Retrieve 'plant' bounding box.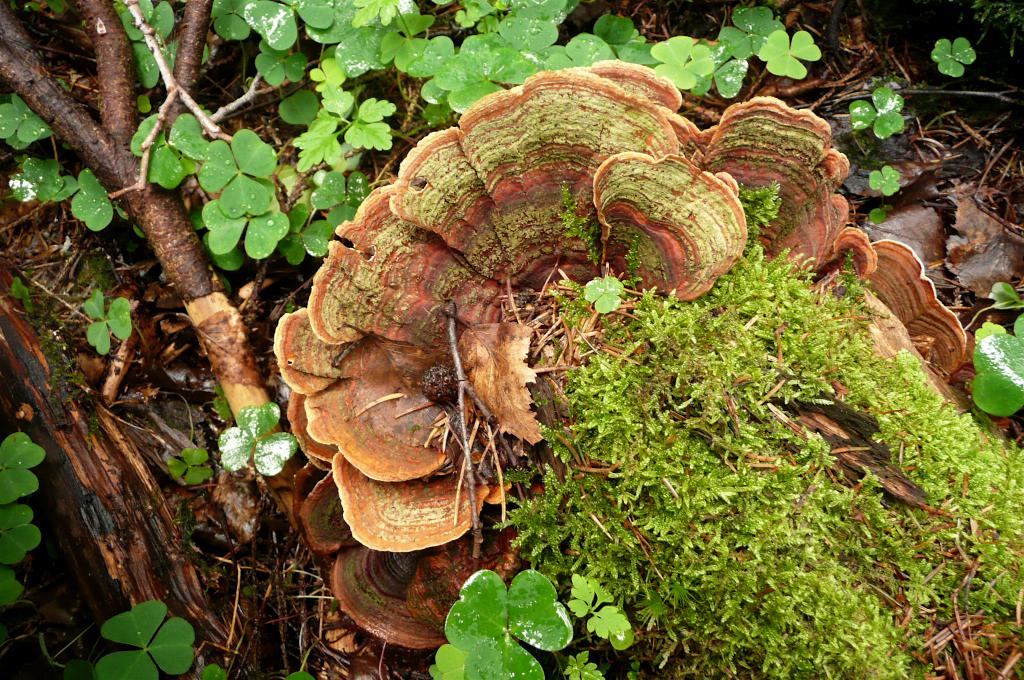
Bounding box: <box>0,432,44,508</box>.
